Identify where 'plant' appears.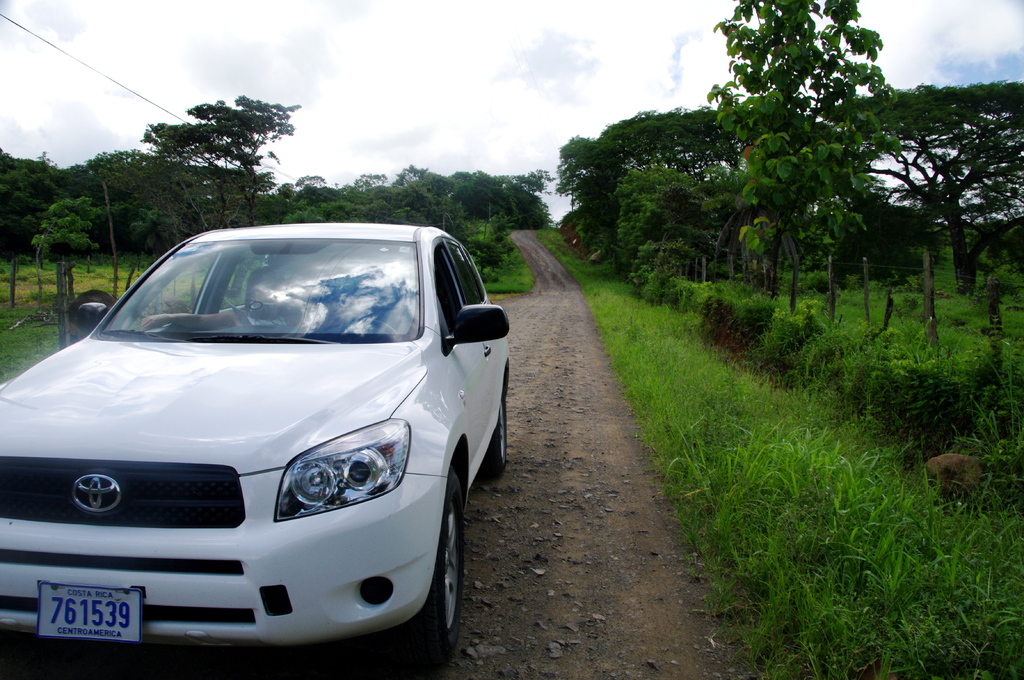
Appears at rect(834, 337, 901, 399).
